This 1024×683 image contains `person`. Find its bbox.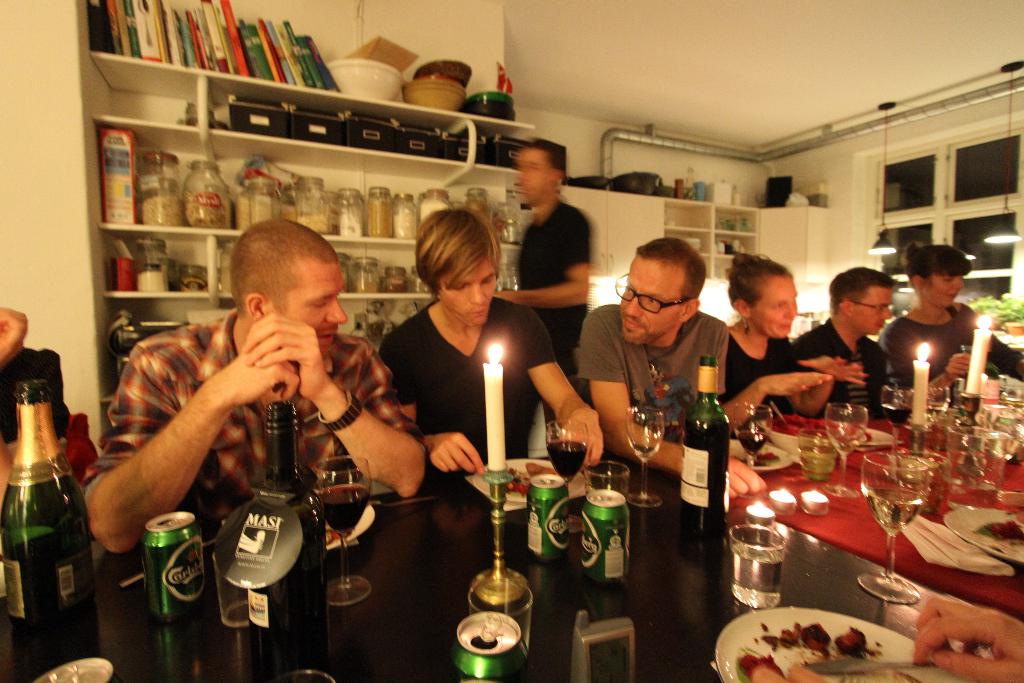
bbox(378, 207, 610, 472).
